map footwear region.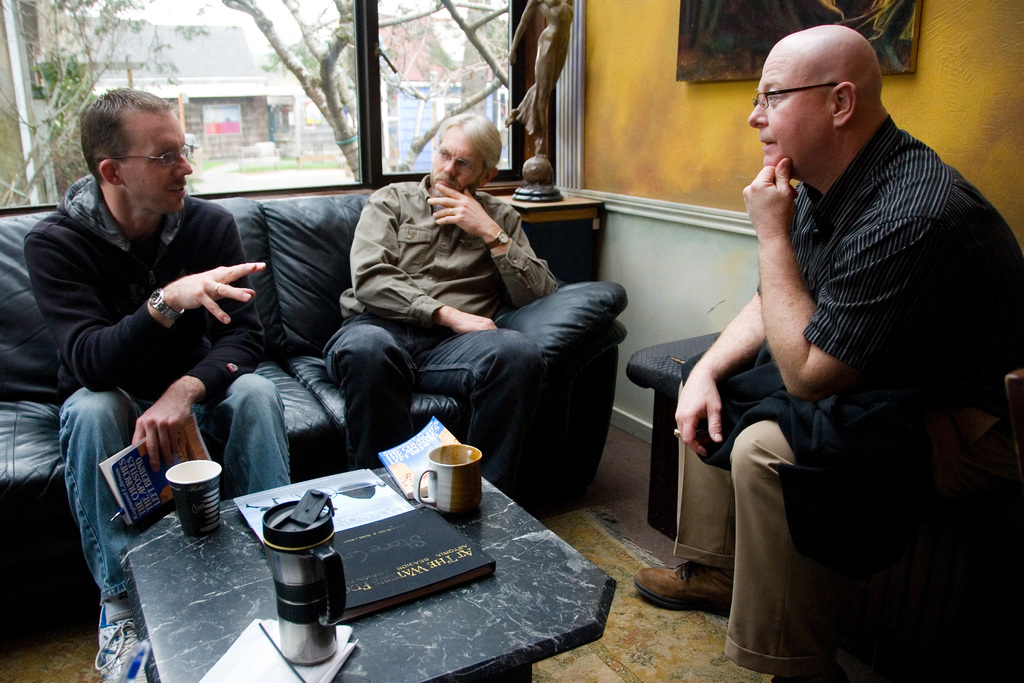
Mapped to bbox=[631, 558, 737, 619].
